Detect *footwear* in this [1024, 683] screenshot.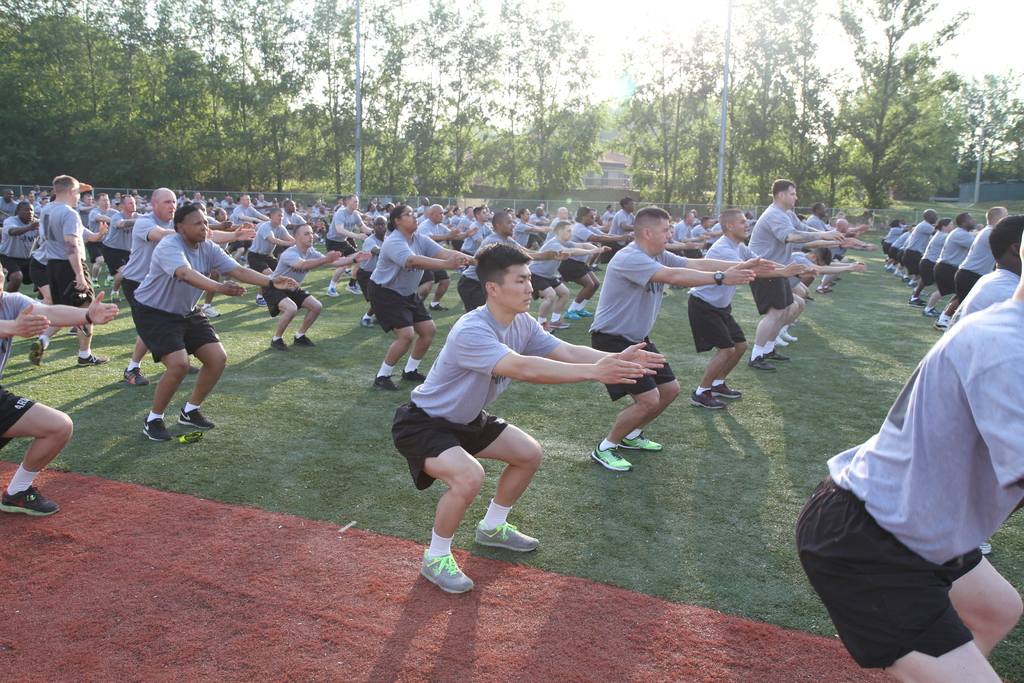
Detection: locate(909, 297, 928, 308).
